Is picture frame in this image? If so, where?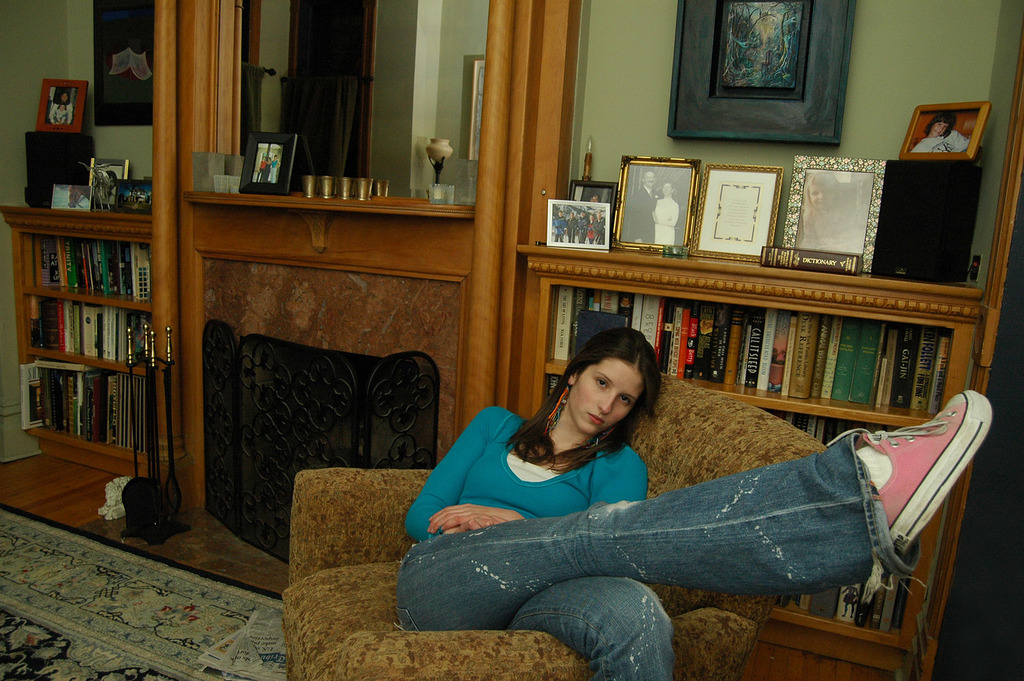
Yes, at [x1=472, y1=61, x2=485, y2=165].
